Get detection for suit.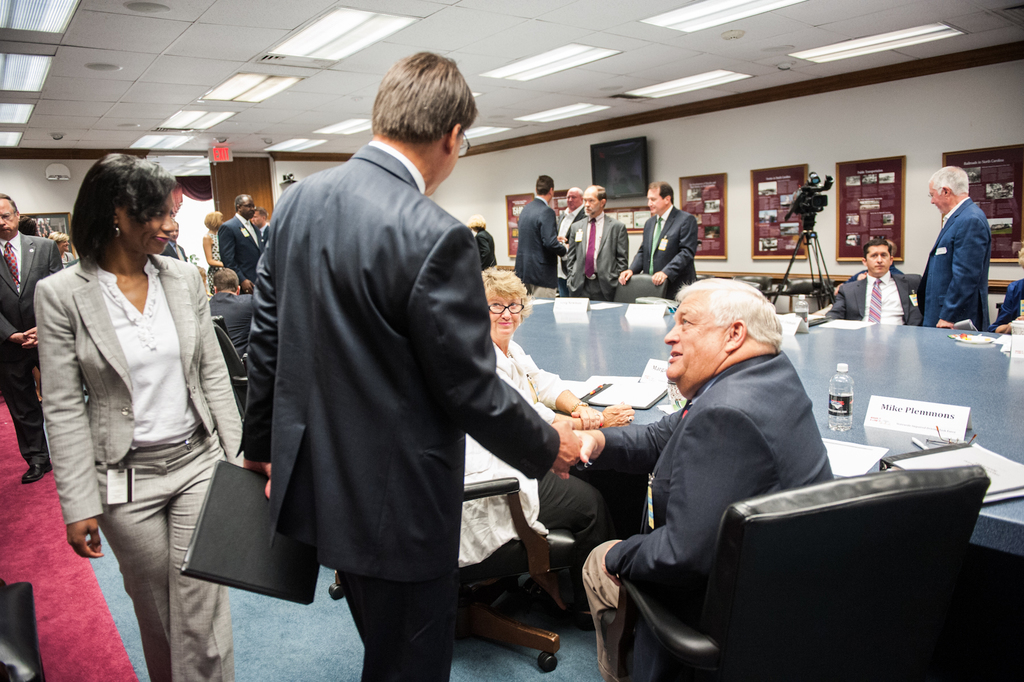
Detection: box=[204, 290, 250, 356].
